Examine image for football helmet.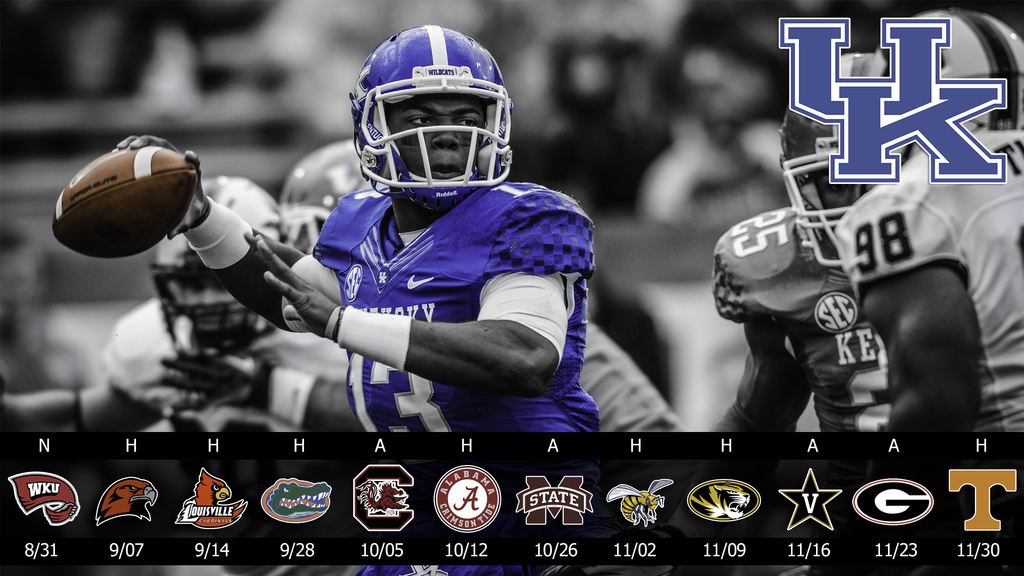
Examination result: 776,52,881,272.
